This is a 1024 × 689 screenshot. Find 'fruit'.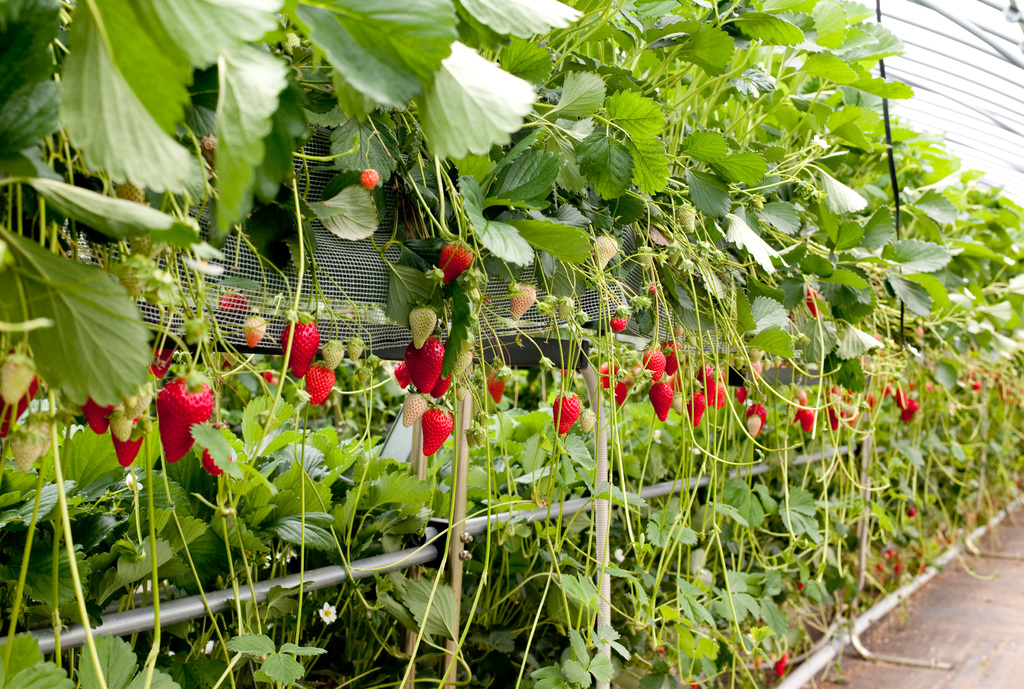
Bounding box: (left=437, top=241, right=479, bottom=287).
